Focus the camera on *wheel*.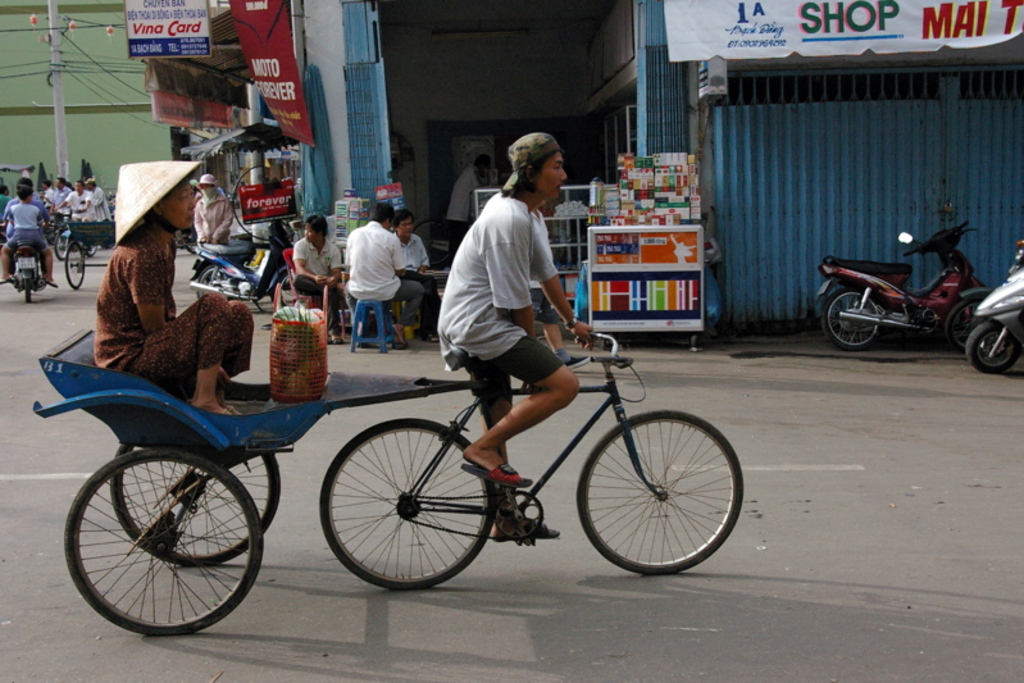
Focus region: box(110, 446, 292, 557).
